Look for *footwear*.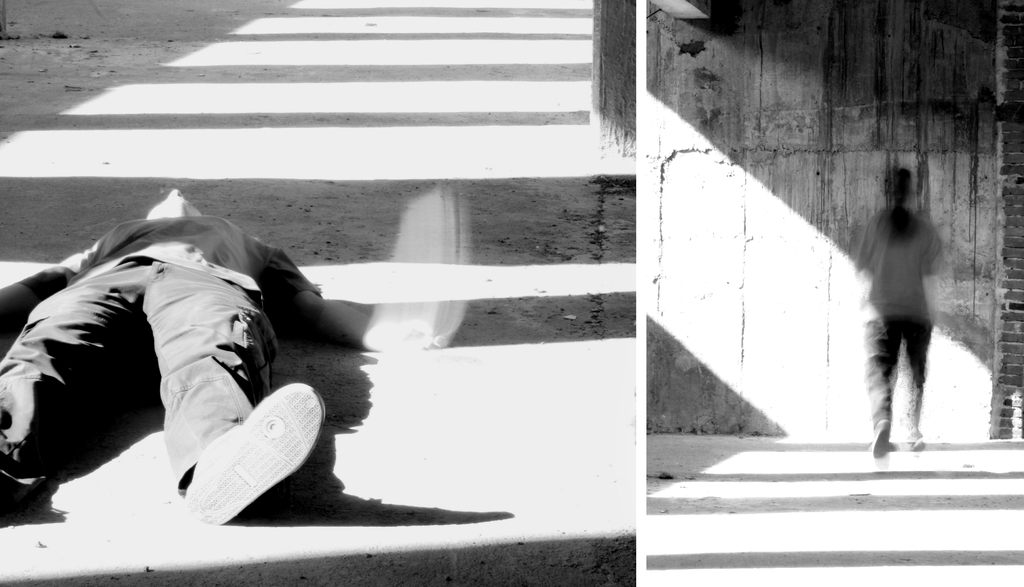
Found: 872,423,893,456.
